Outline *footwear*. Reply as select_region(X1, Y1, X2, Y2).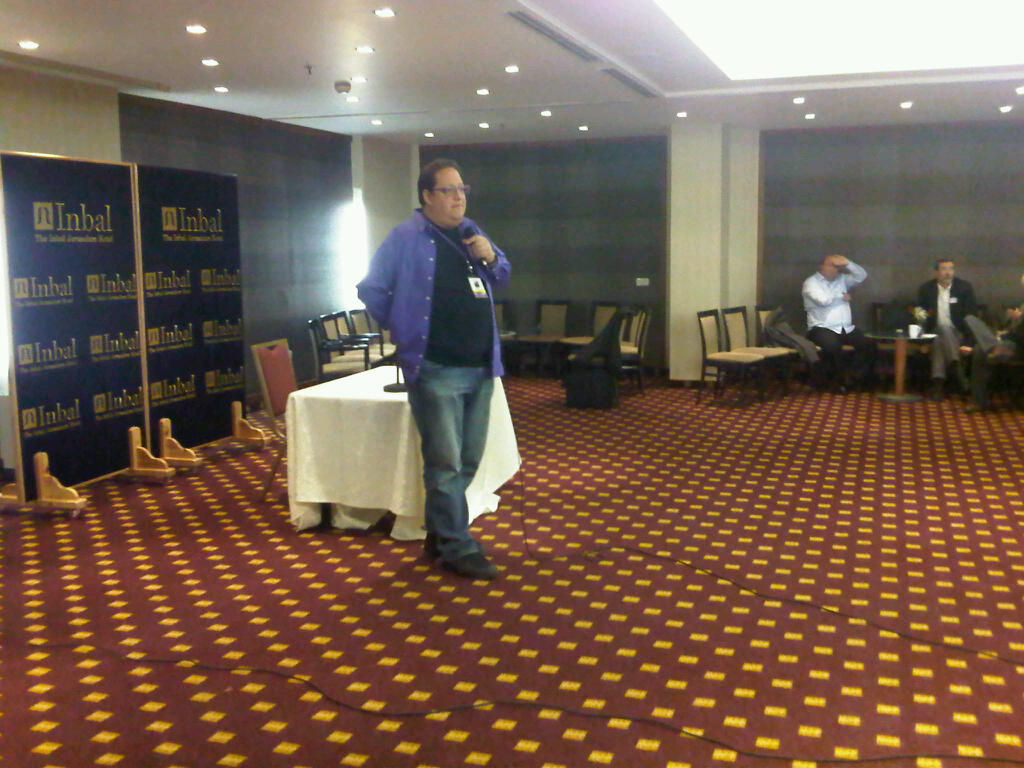
select_region(829, 379, 851, 398).
